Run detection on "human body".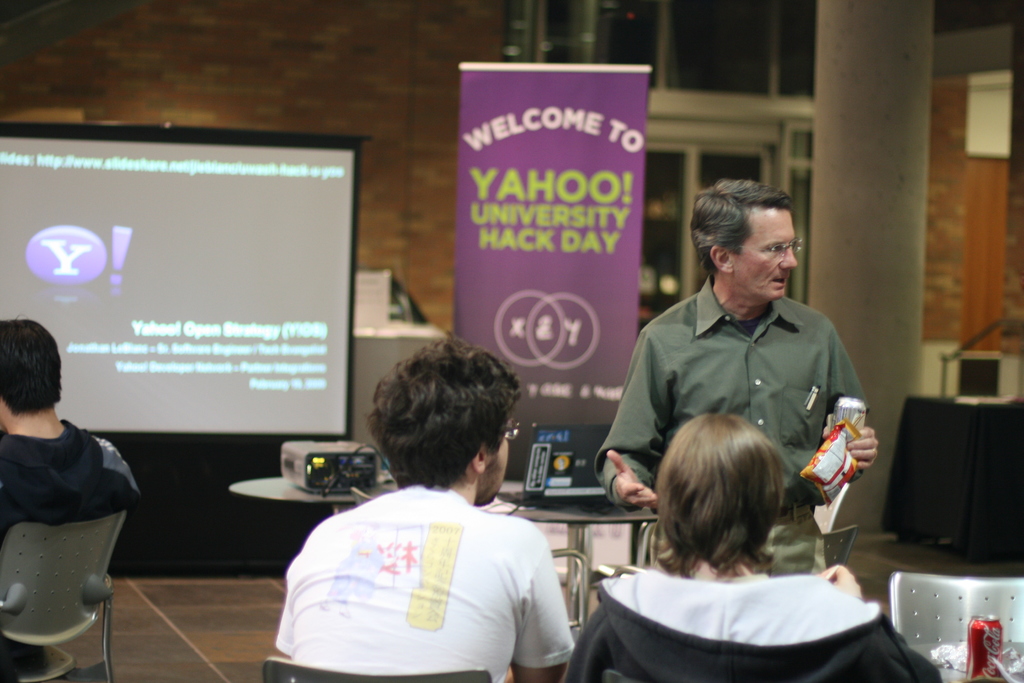
Result: (x1=561, y1=409, x2=945, y2=682).
